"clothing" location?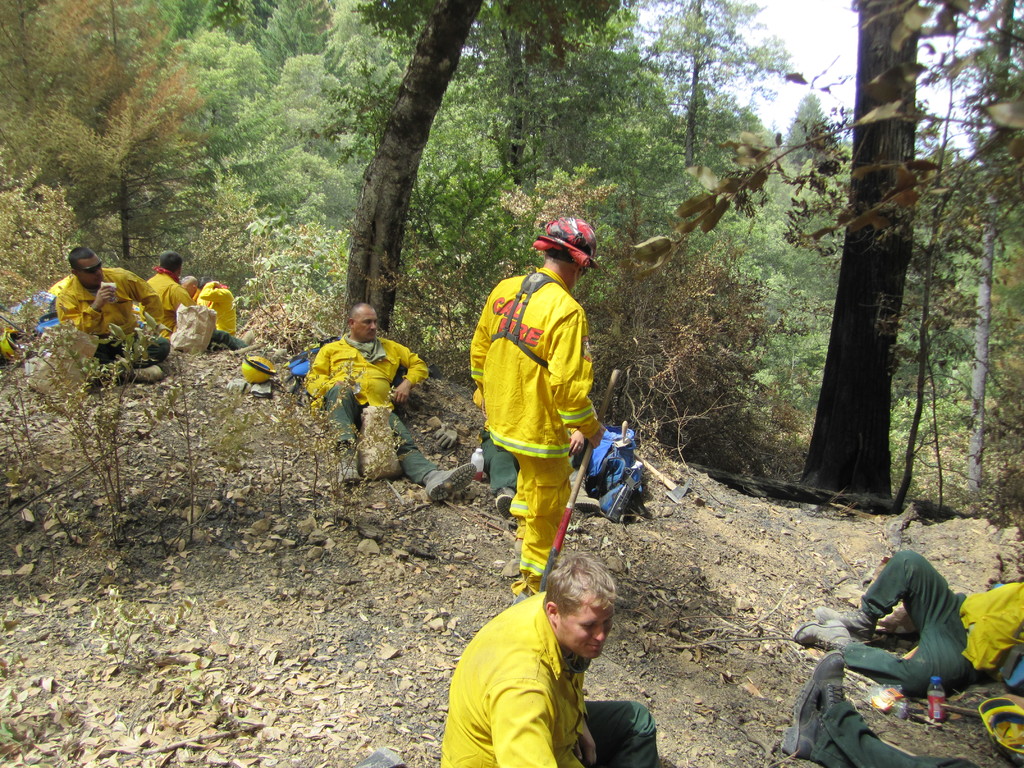
471,246,611,584
